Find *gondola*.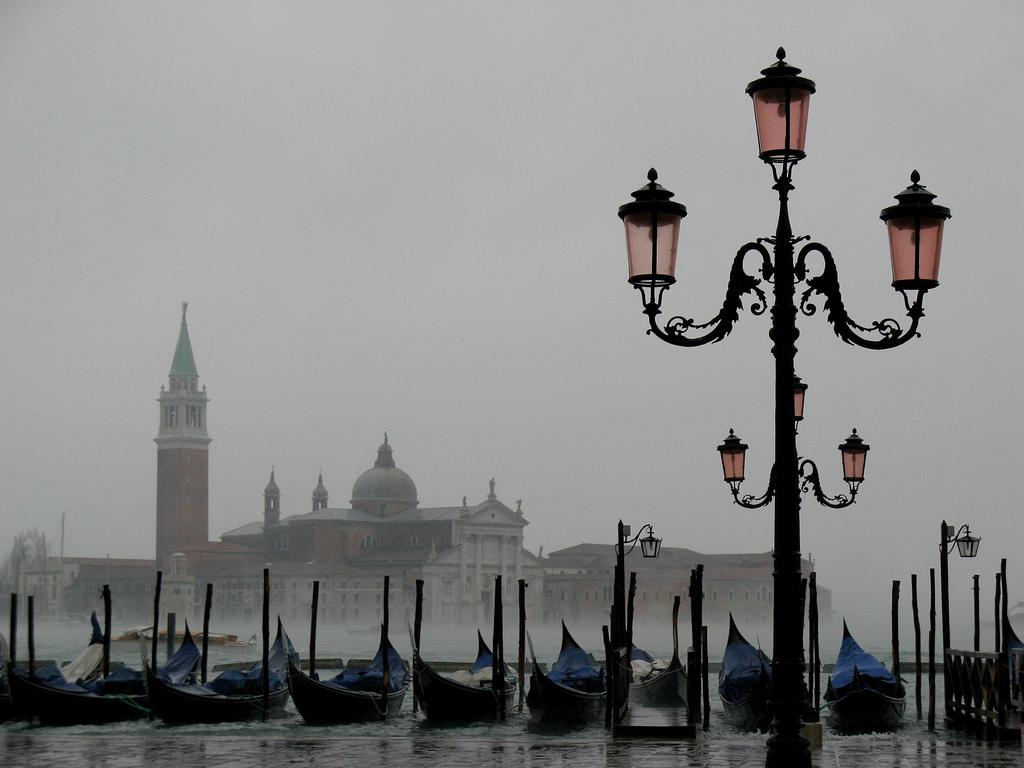
x1=0 y1=600 x2=113 y2=712.
